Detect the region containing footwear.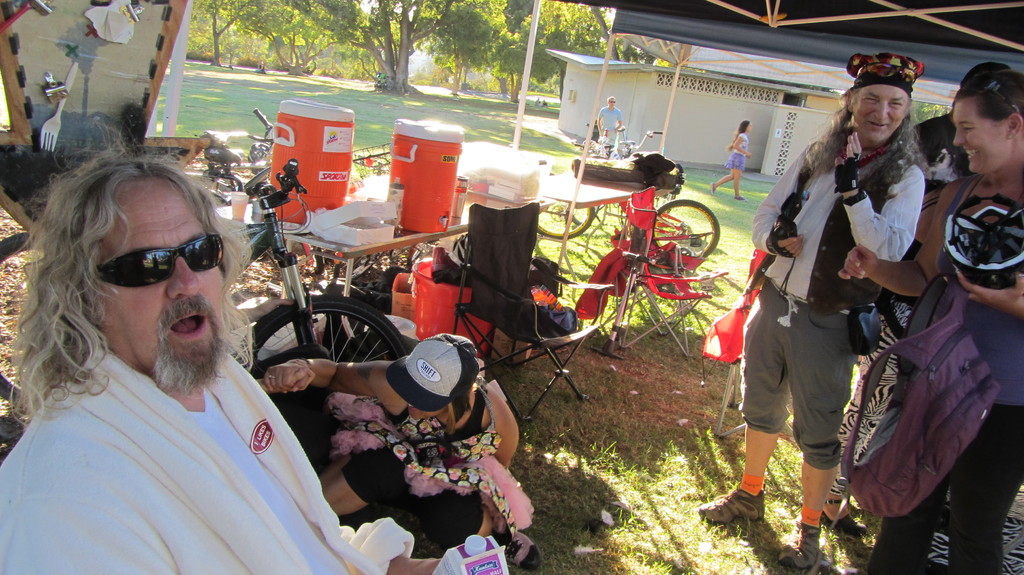
detection(717, 475, 783, 540).
